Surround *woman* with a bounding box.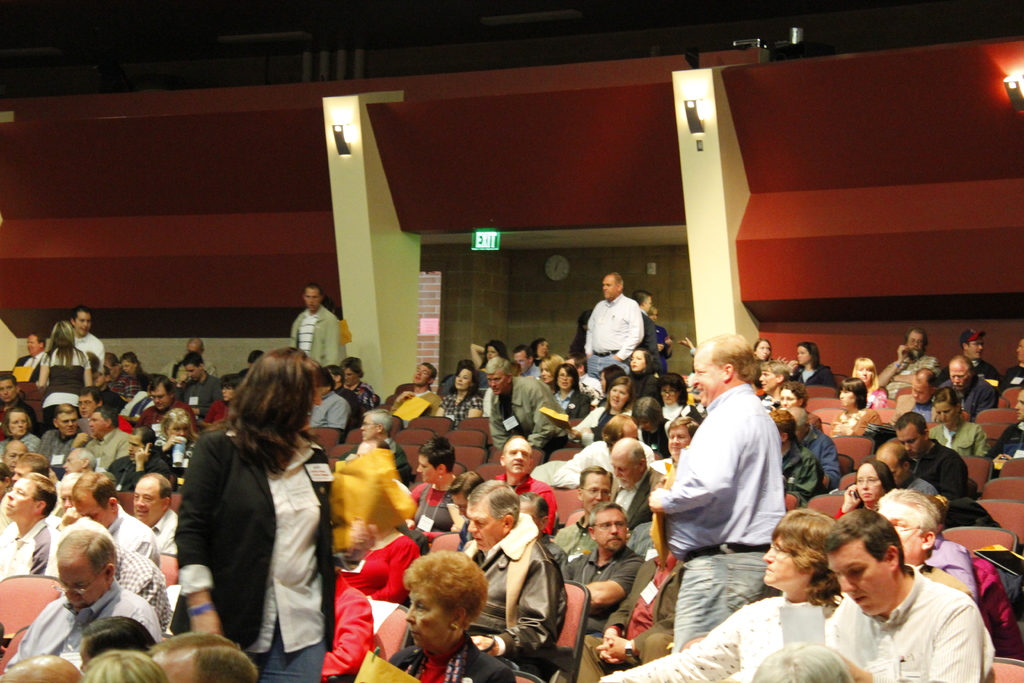
(351, 523, 519, 682).
